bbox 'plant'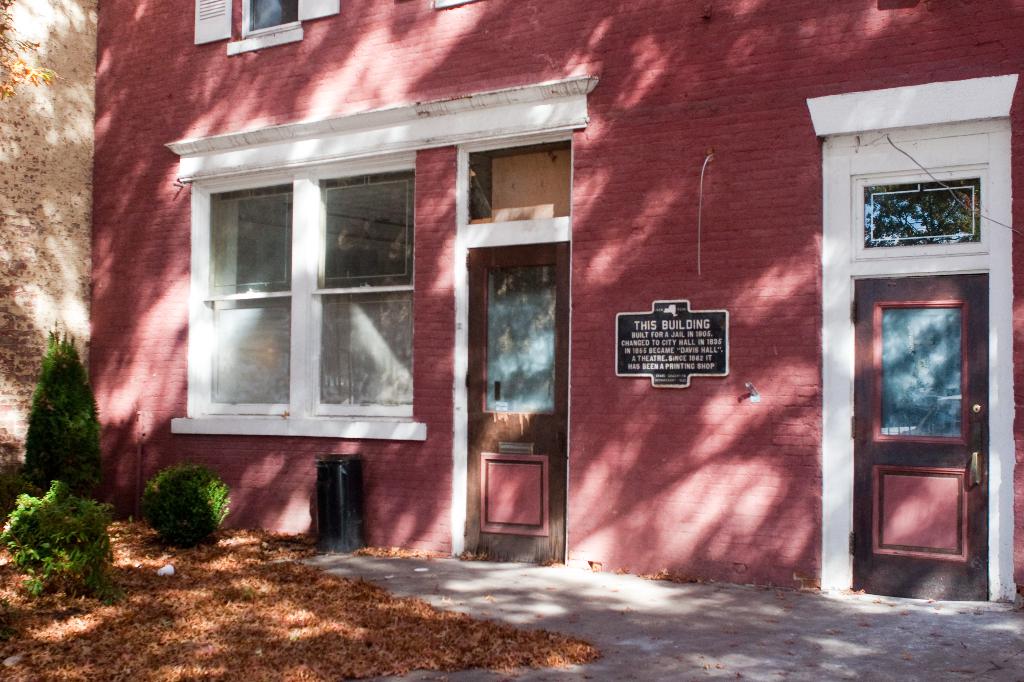
crop(24, 324, 106, 504)
